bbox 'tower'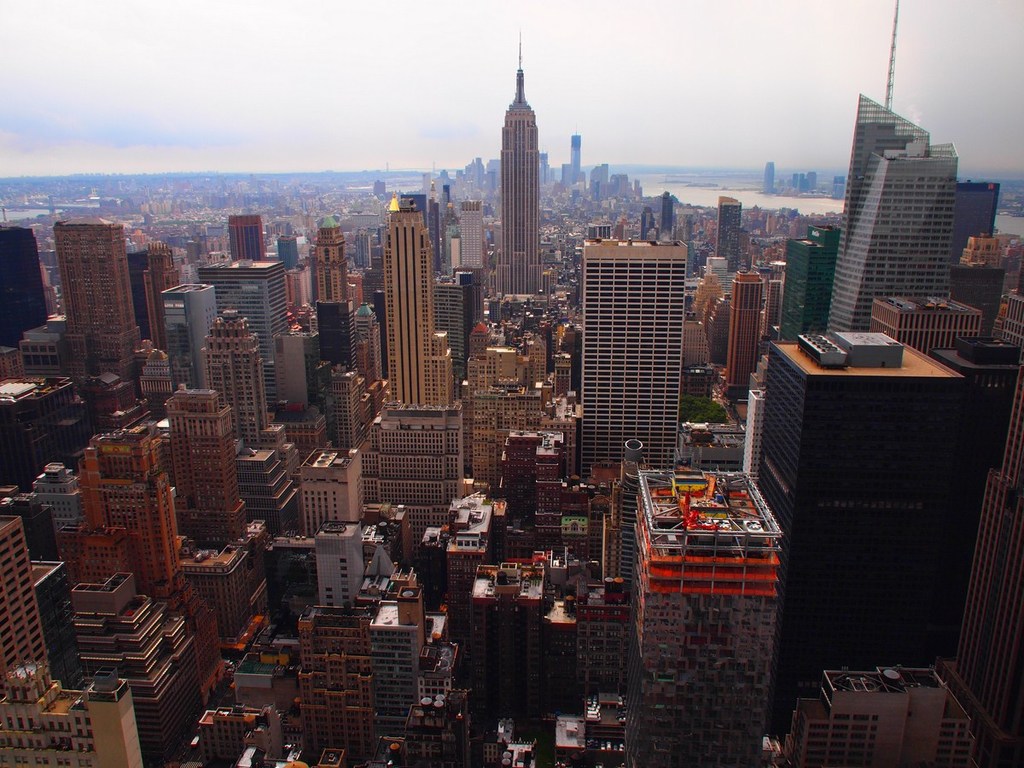
BBox(153, 566, 244, 703)
